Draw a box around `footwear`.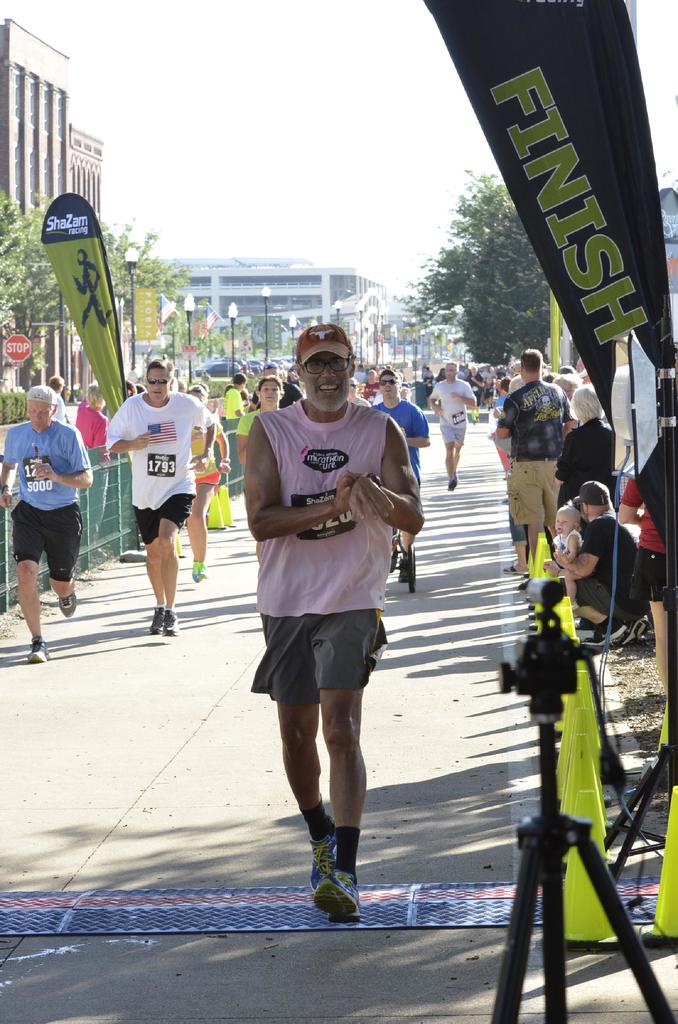
191 554 210 582.
